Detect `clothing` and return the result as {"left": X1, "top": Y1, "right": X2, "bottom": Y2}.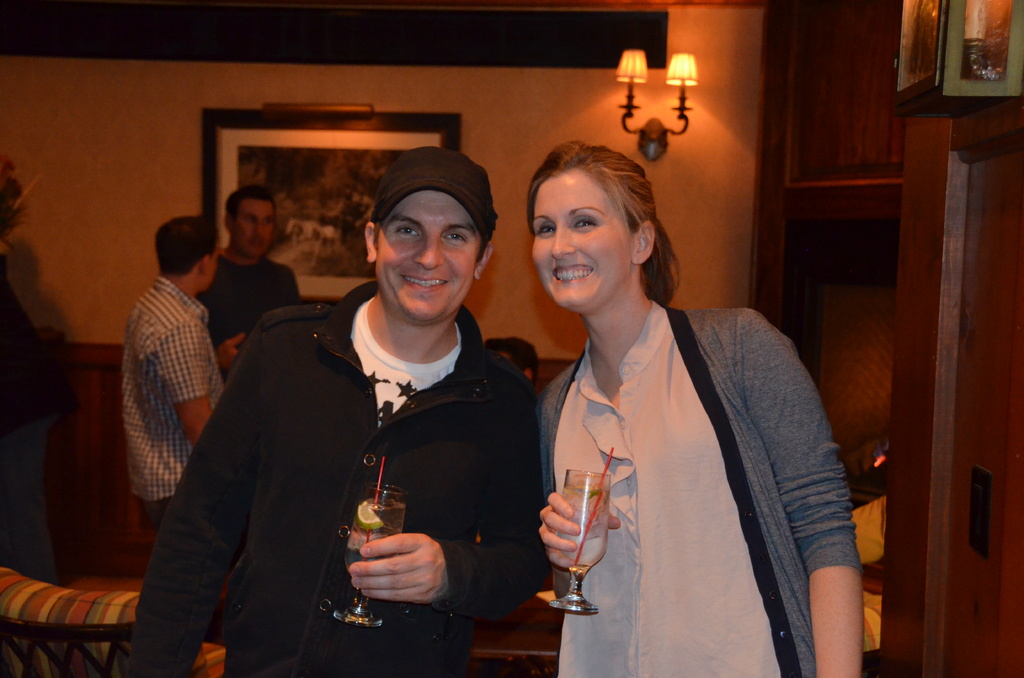
{"left": 201, "top": 249, "right": 306, "bottom": 375}.
